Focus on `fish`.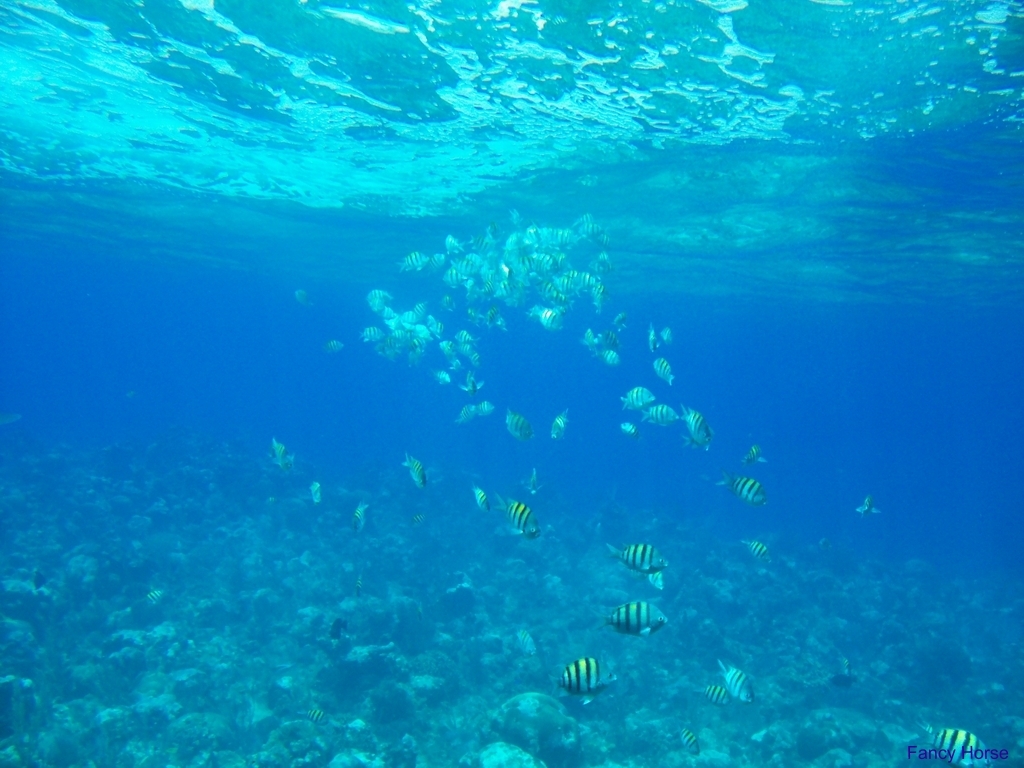
Focused at Rect(397, 216, 624, 367).
